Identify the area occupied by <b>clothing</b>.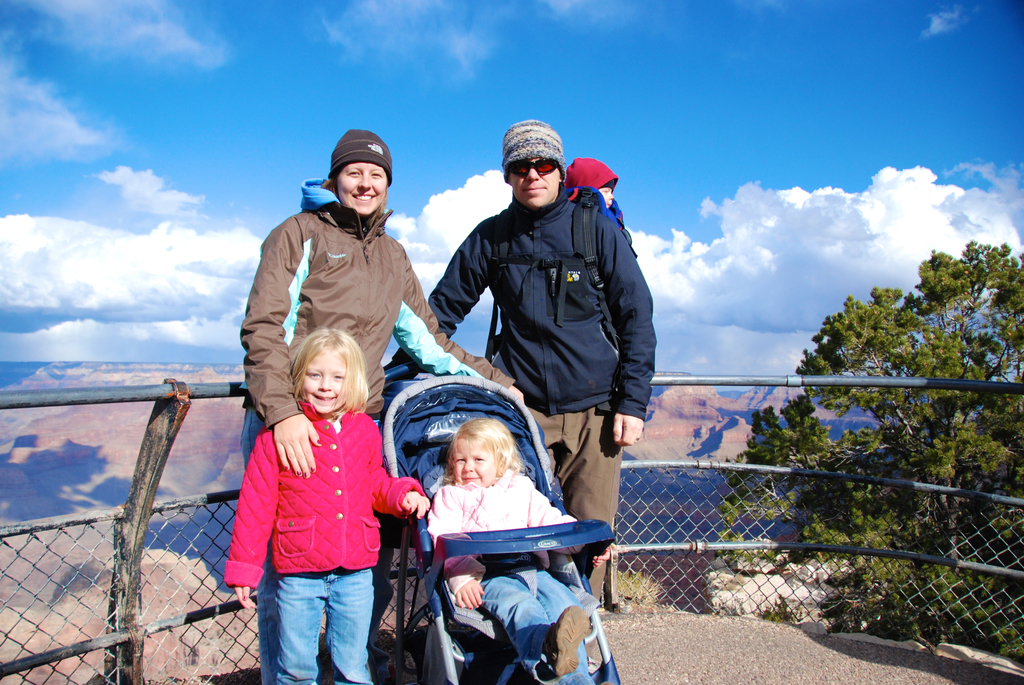
Area: box(392, 185, 655, 609).
